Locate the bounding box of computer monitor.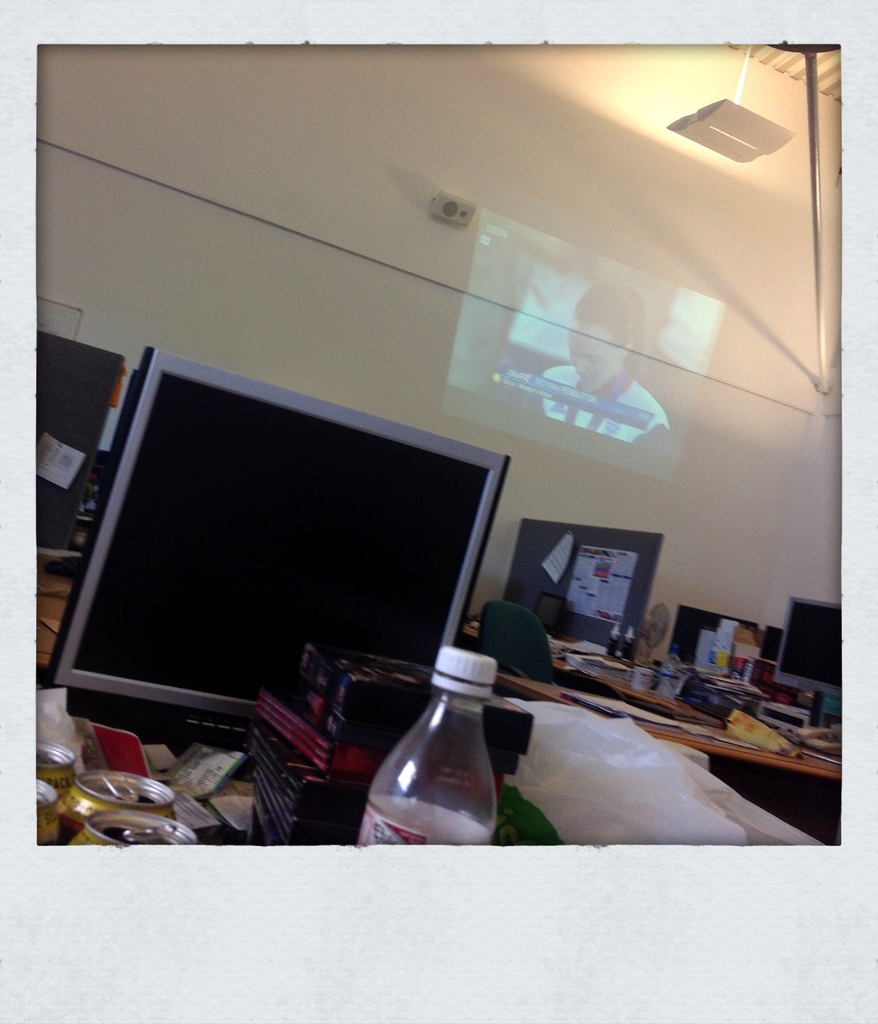
Bounding box: (44, 344, 508, 778).
